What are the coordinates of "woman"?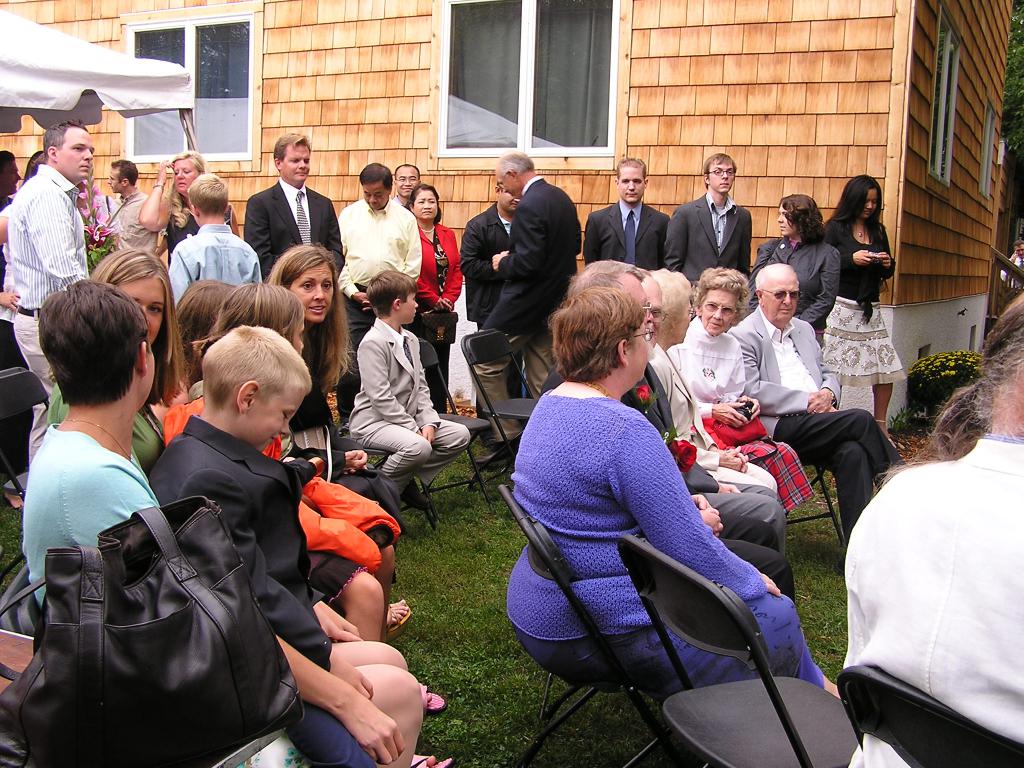
(172,276,239,390).
